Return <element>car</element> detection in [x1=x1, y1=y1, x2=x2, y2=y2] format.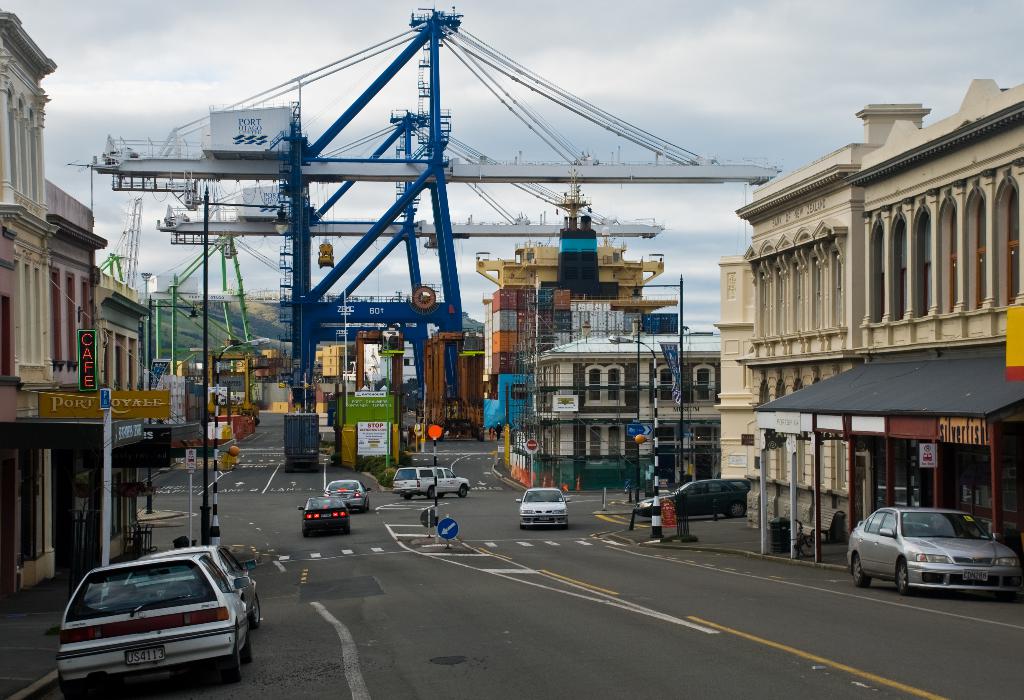
[x1=634, y1=480, x2=748, y2=521].
